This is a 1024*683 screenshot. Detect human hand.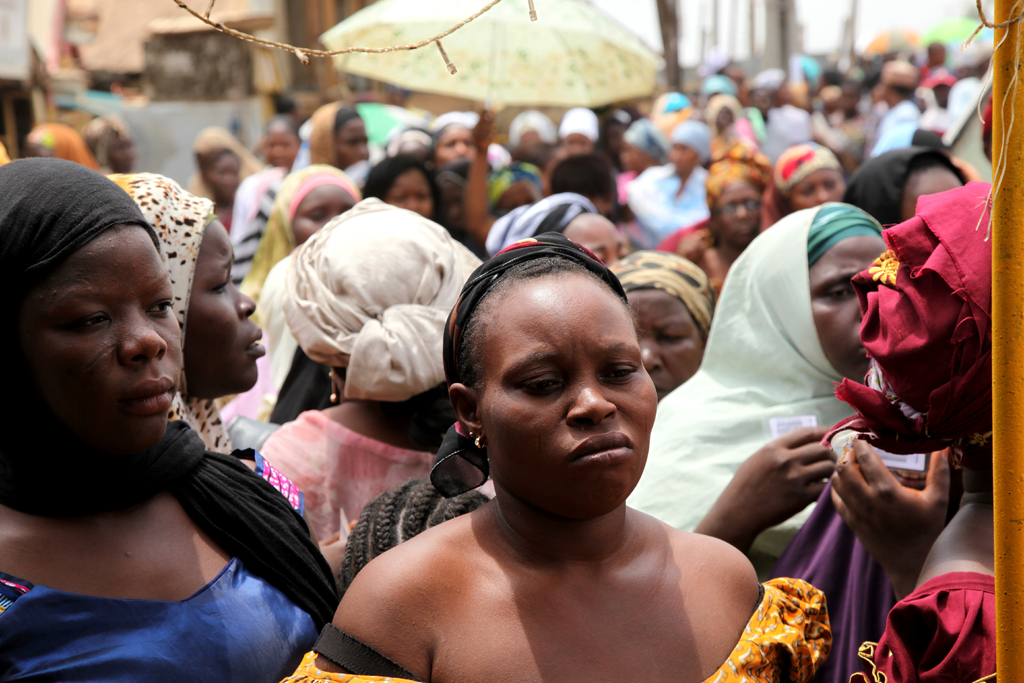
rect(471, 110, 493, 151).
